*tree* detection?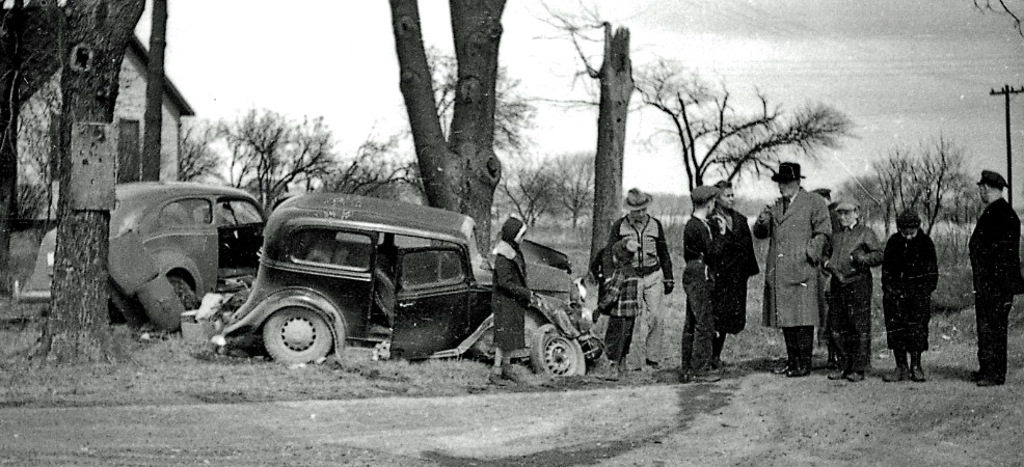
(416,36,549,205)
